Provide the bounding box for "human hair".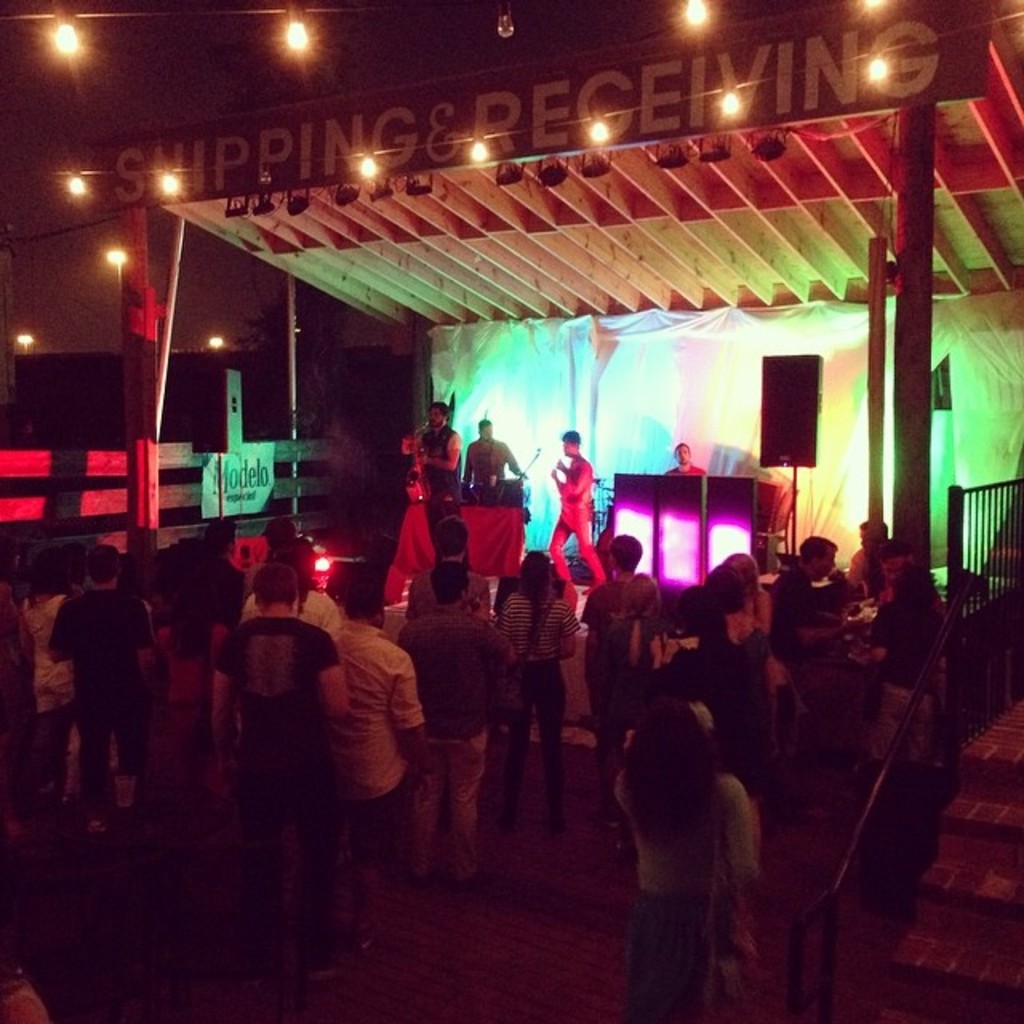
{"x1": 728, "y1": 549, "x2": 763, "y2": 603}.
